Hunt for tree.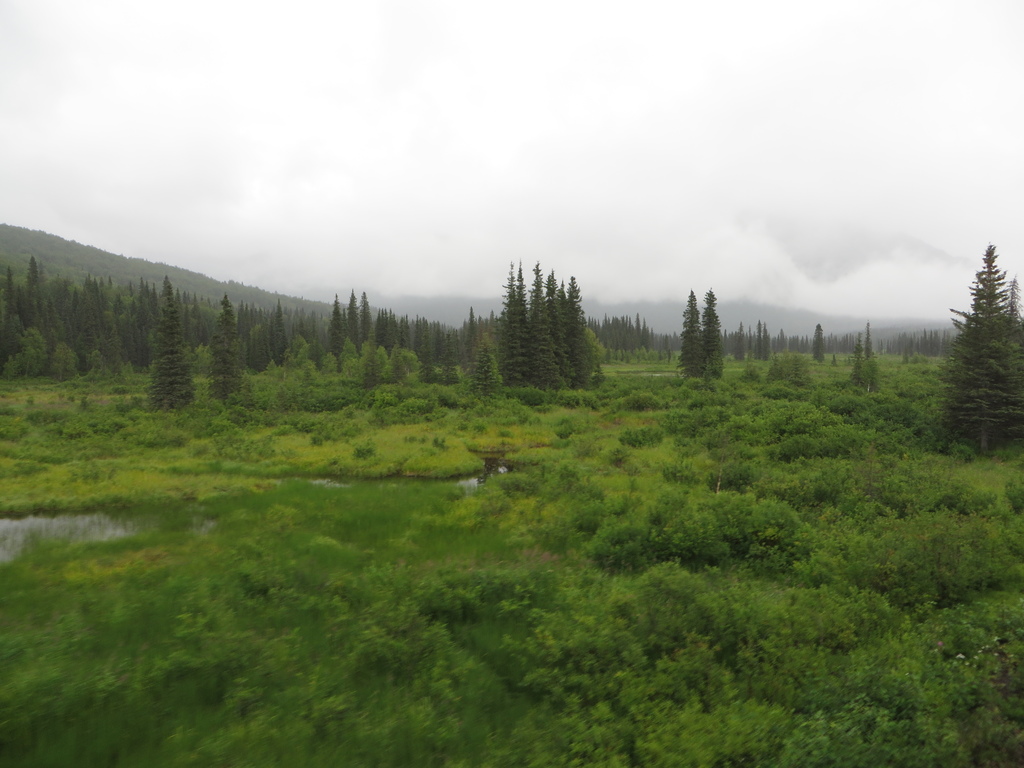
Hunted down at select_region(24, 250, 47, 372).
